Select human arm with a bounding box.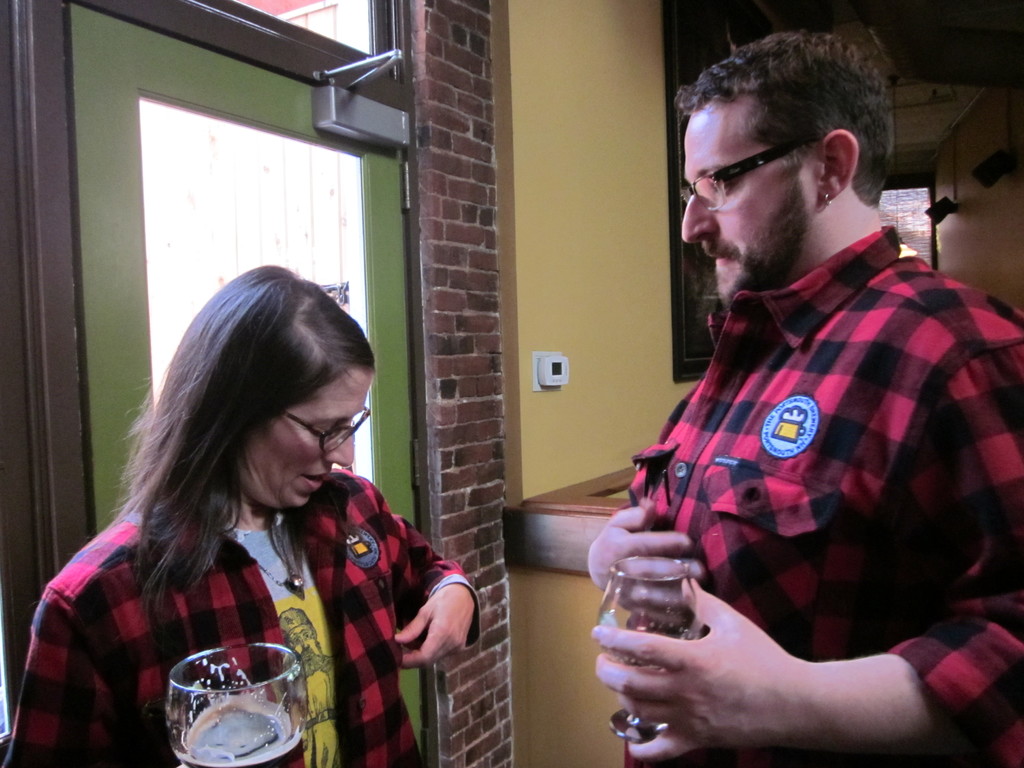
(595,320,1023,760).
